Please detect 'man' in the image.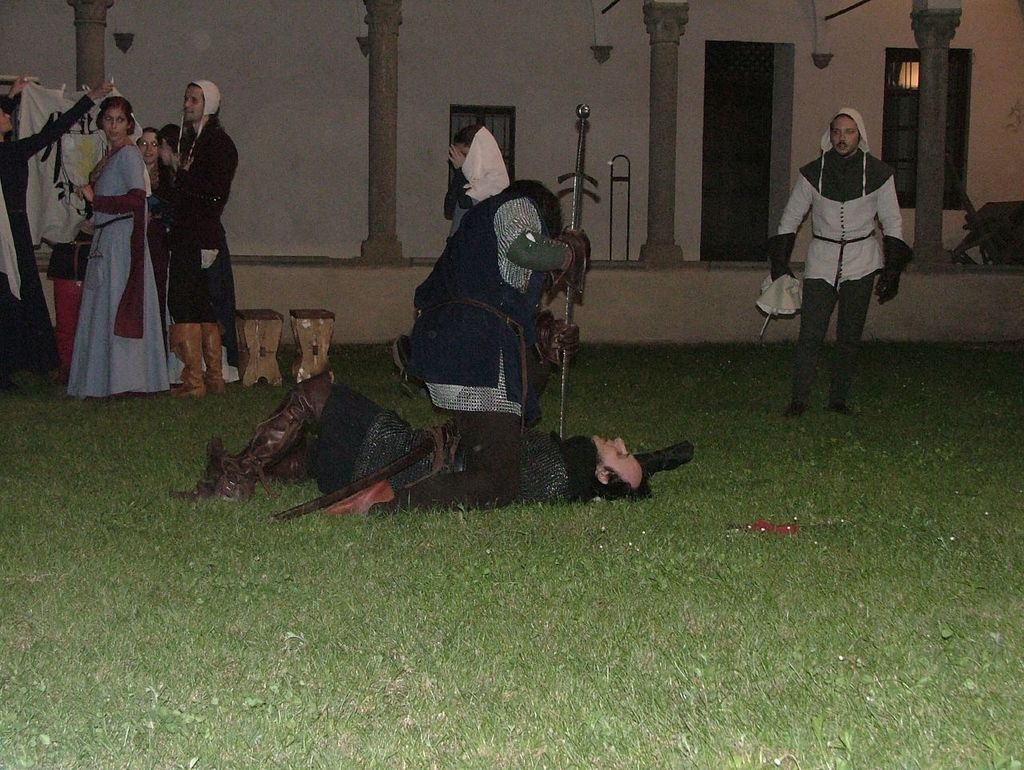
[x1=166, y1=370, x2=697, y2=521].
